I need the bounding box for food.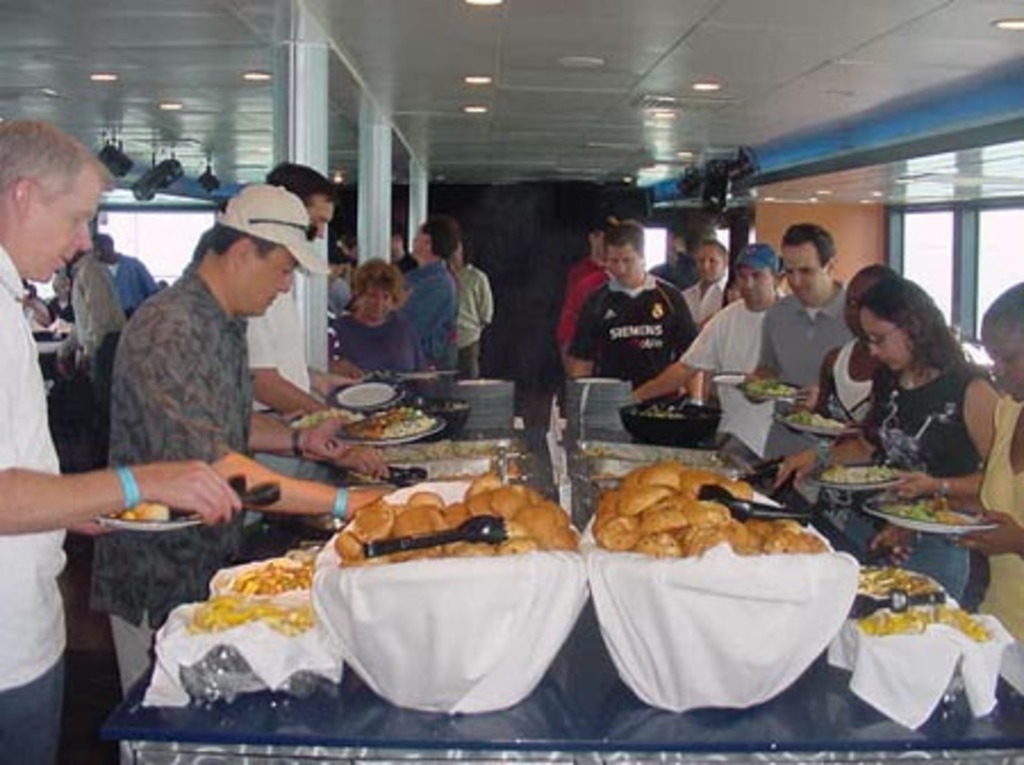
Here it is: BBox(746, 376, 794, 403).
